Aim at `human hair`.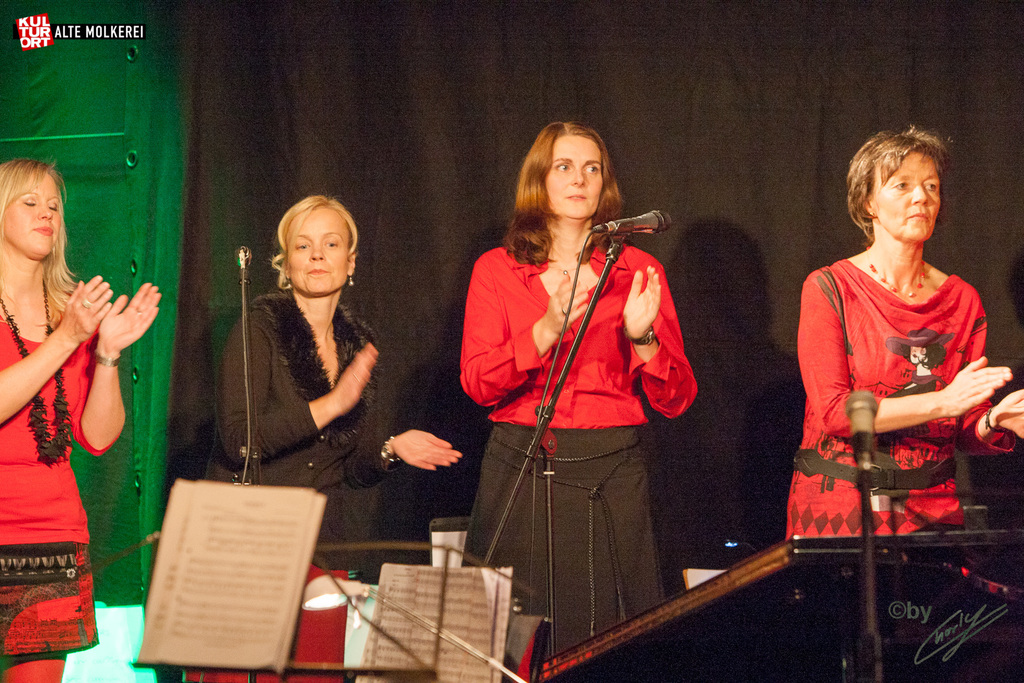
Aimed at (x1=269, y1=196, x2=360, y2=293).
